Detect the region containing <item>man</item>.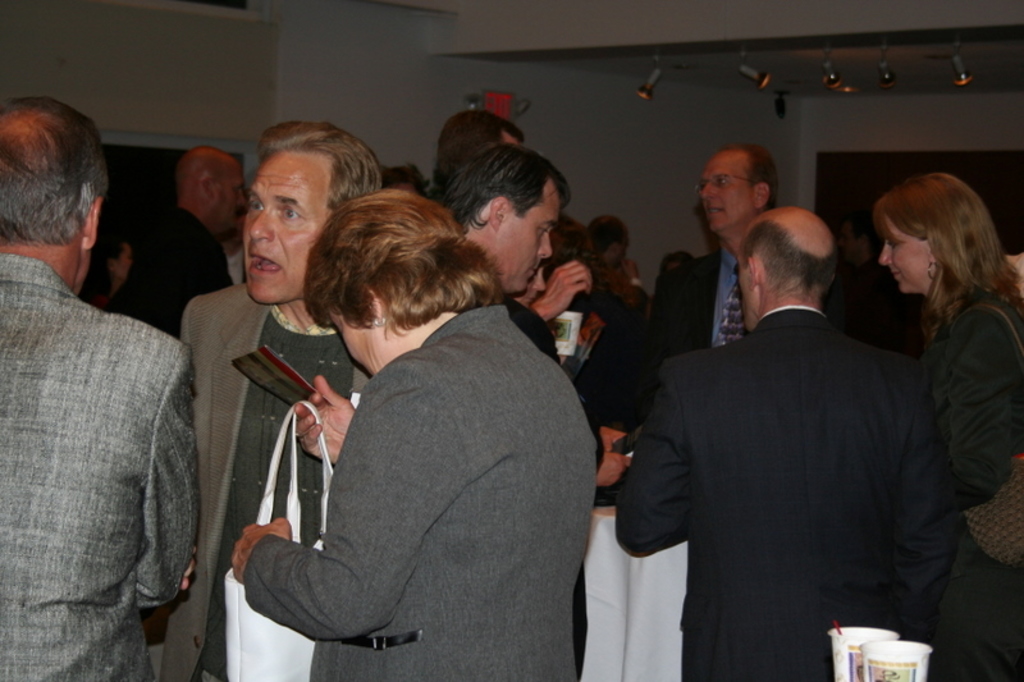
bbox=(426, 102, 595, 337).
